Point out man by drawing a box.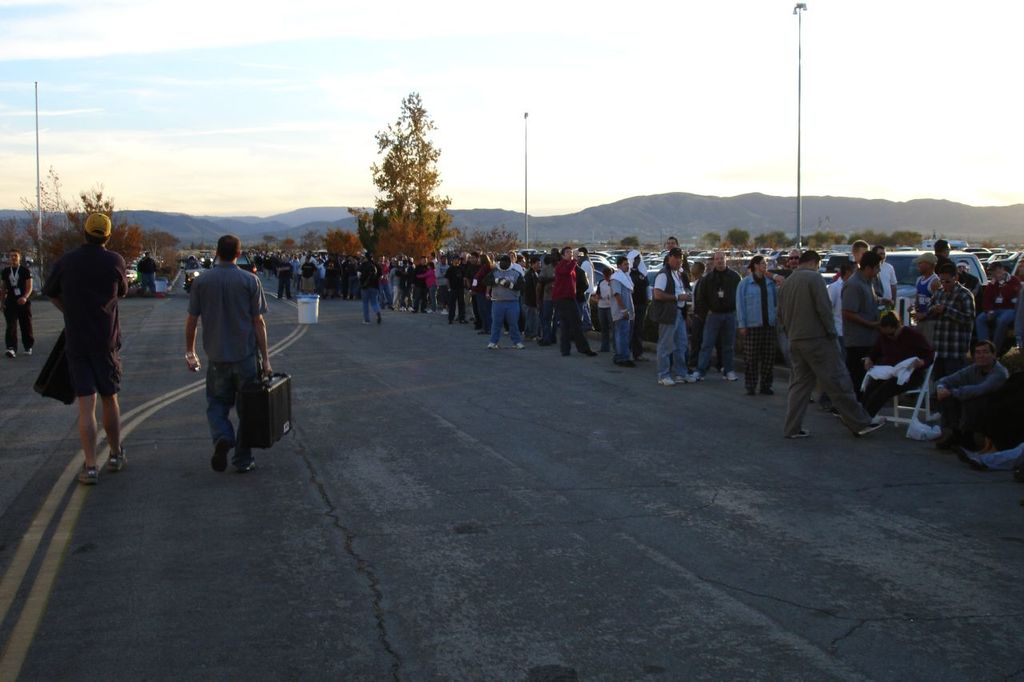
box(540, 255, 557, 348).
